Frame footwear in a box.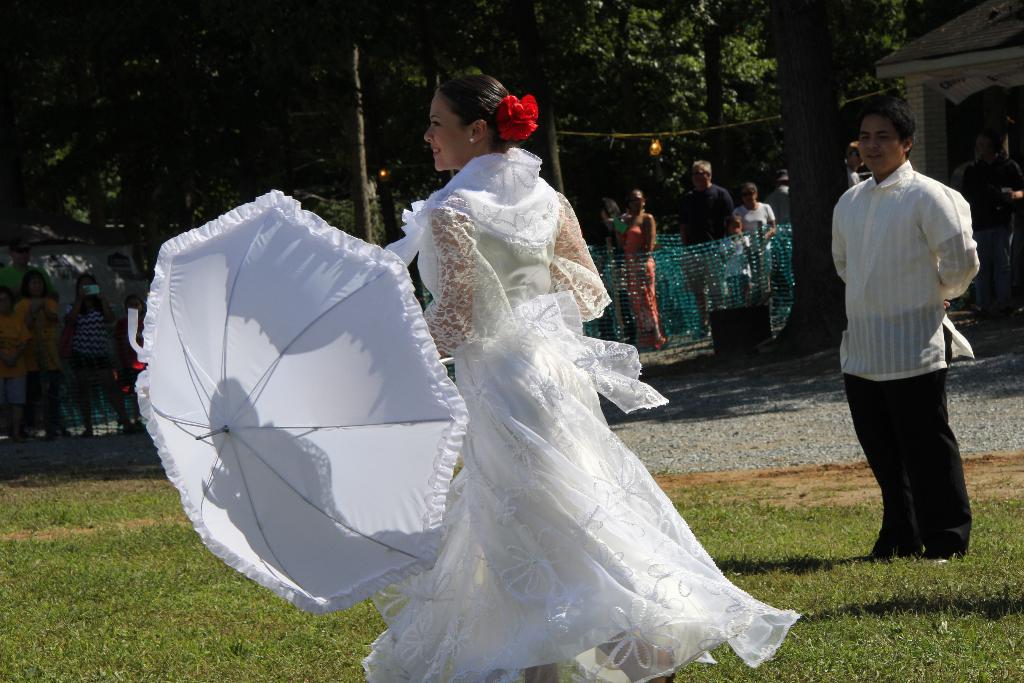
{"x1": 120, "y1": 420, "x2": 132, "y2": 431}.
